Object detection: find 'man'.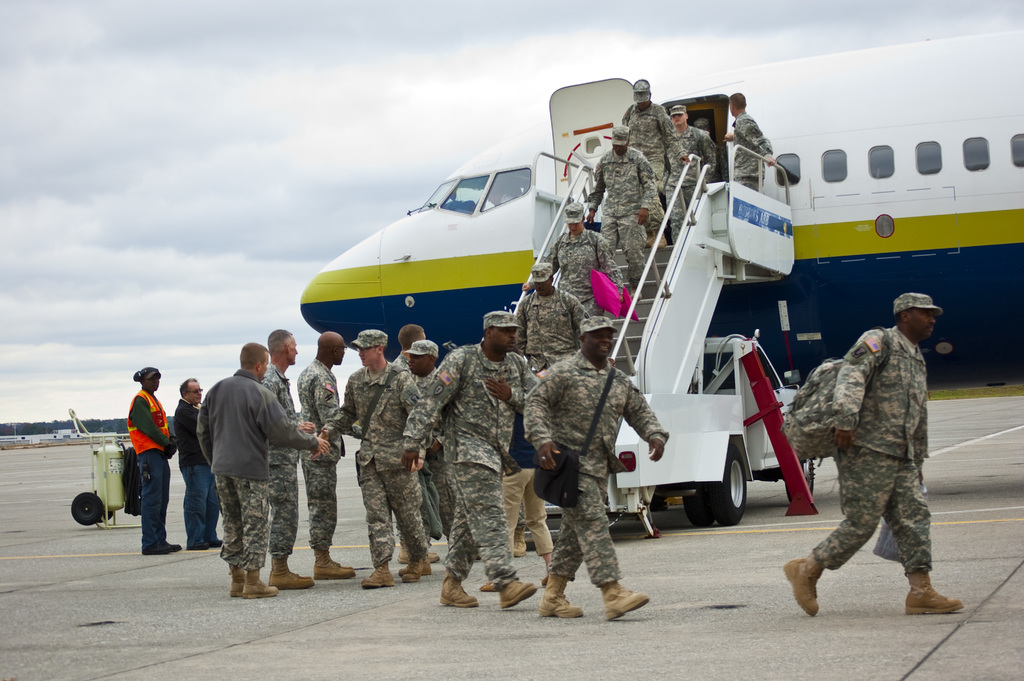
[312,329,439,572].
